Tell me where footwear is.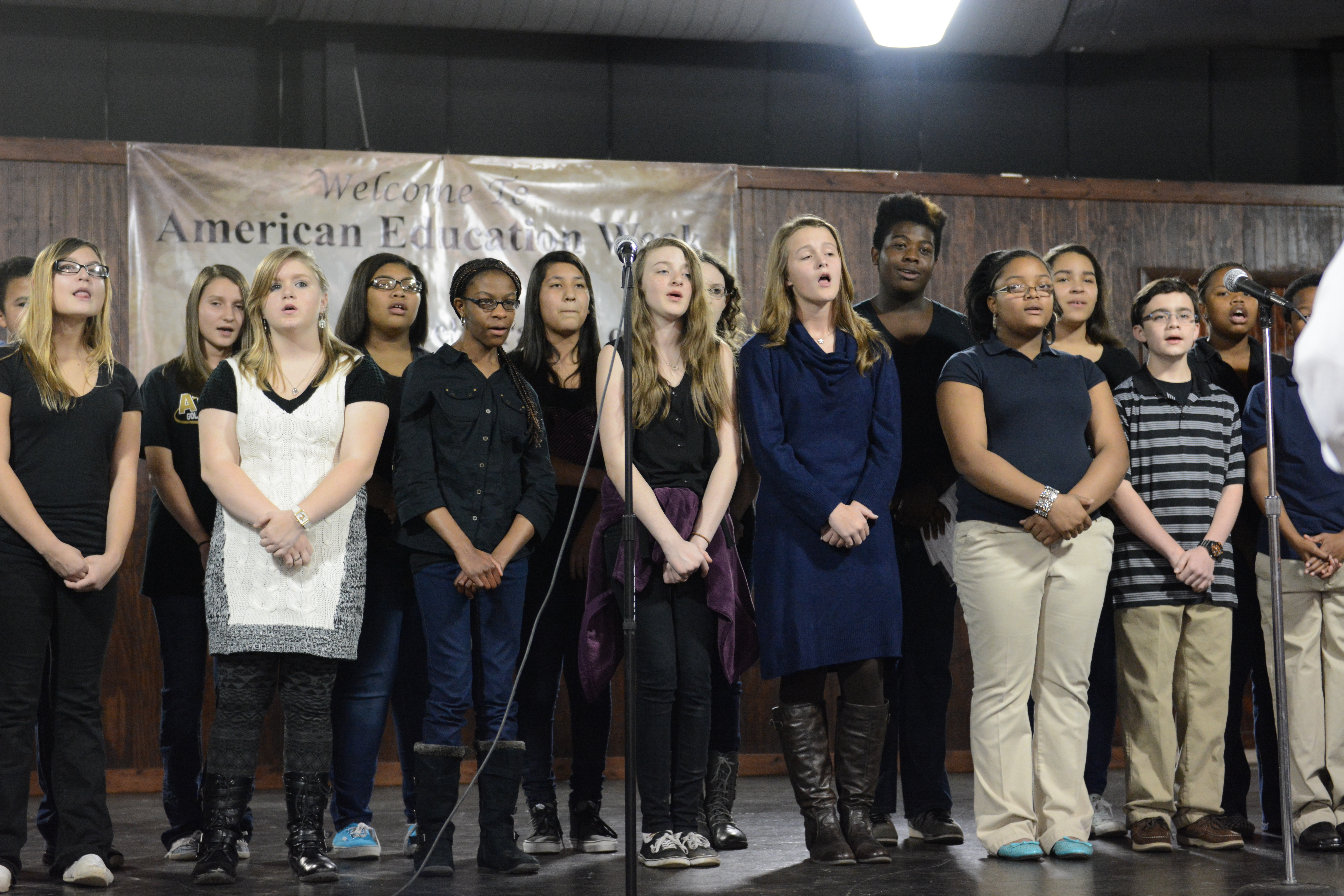
footwear is at [x1=88, y1=182, x2=99, y2=193].
